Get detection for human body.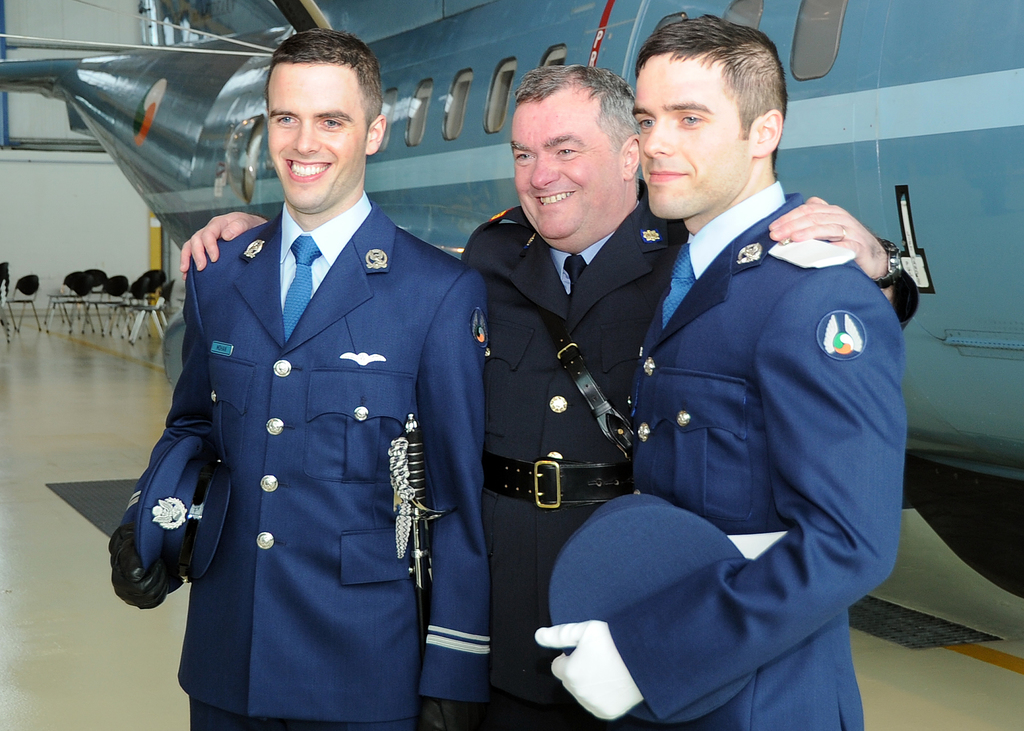
Detection: pyautogui.locateOnScreen(108, 29, 490, 730).
